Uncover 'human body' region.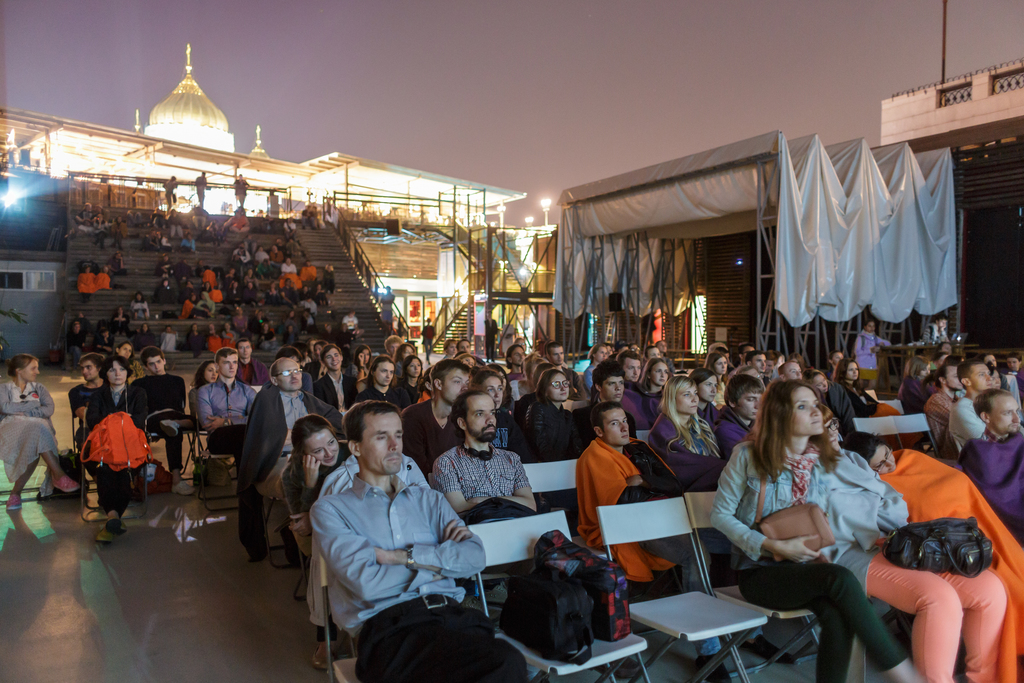
Uncovered: 351 354 410 431.
